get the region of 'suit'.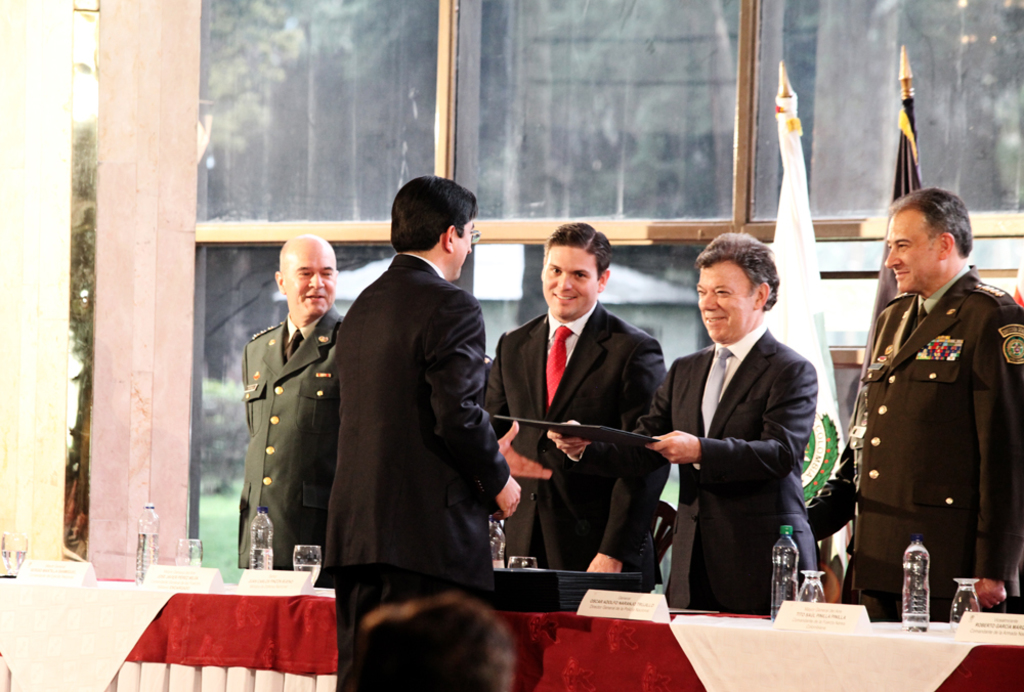
left=308, top=255, right=513, bottom=691.
